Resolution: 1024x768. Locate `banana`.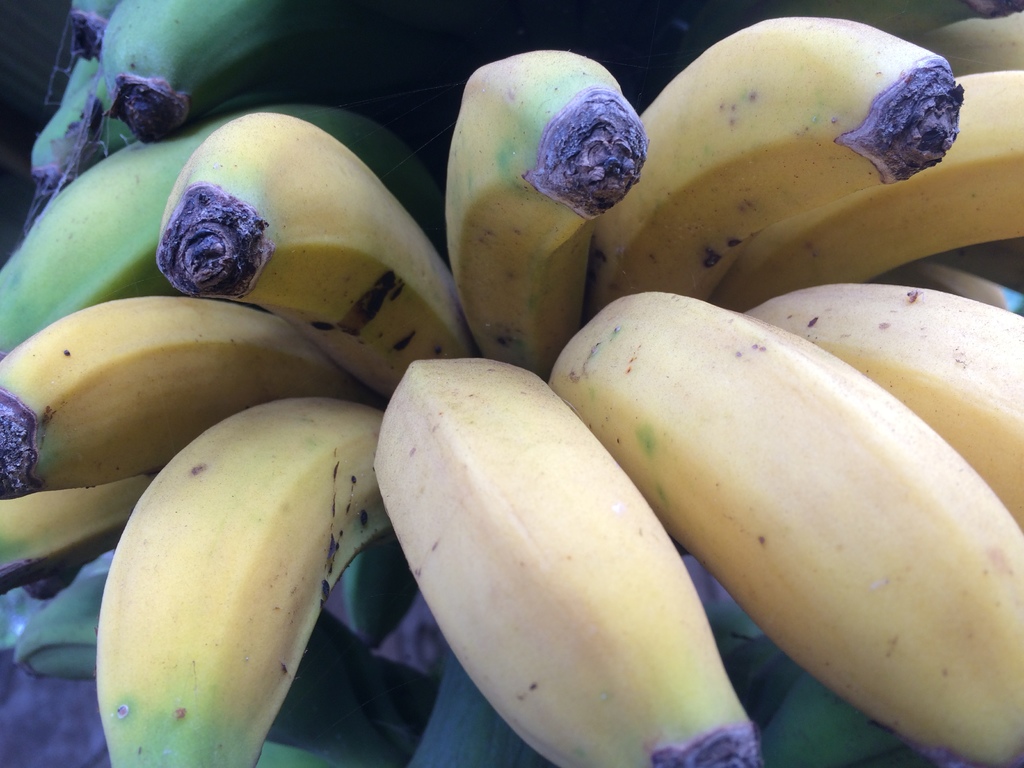
<bbox>368, 350, 765, 767</bbox>.
